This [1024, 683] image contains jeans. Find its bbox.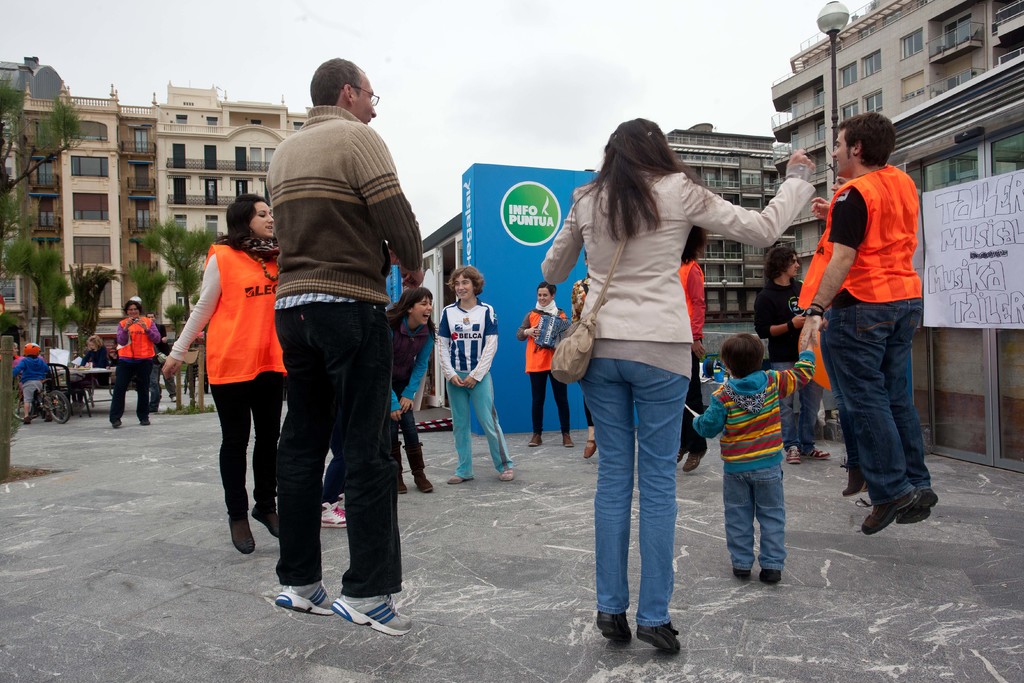
{"left": 579, "top": 358, "right": 688, "bottom": 627}.
